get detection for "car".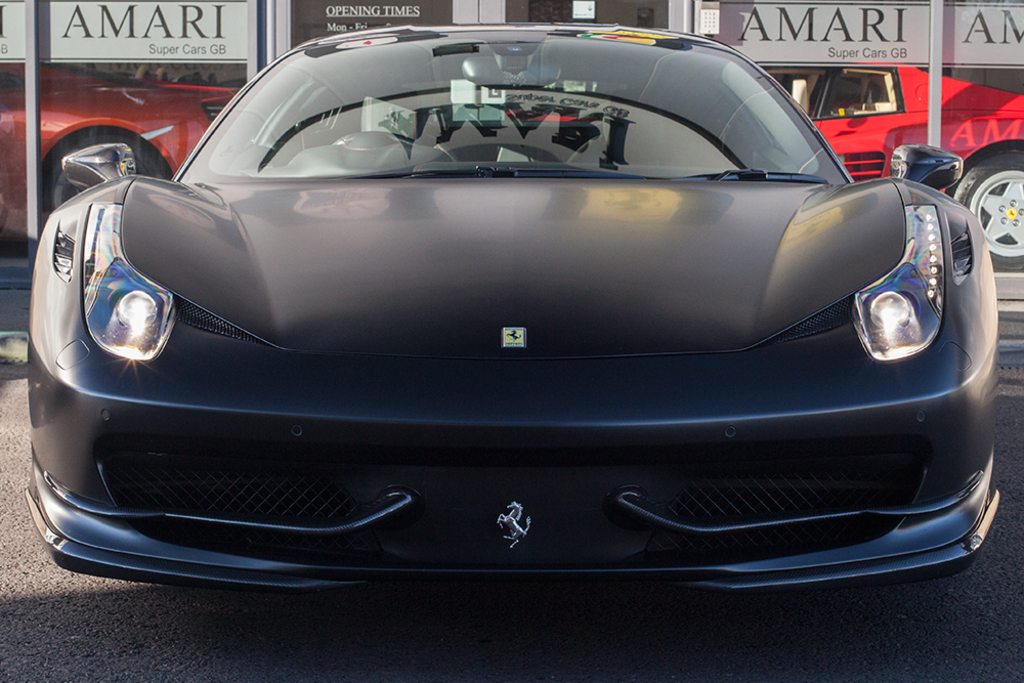
Detection: (758,61,1023,265).
